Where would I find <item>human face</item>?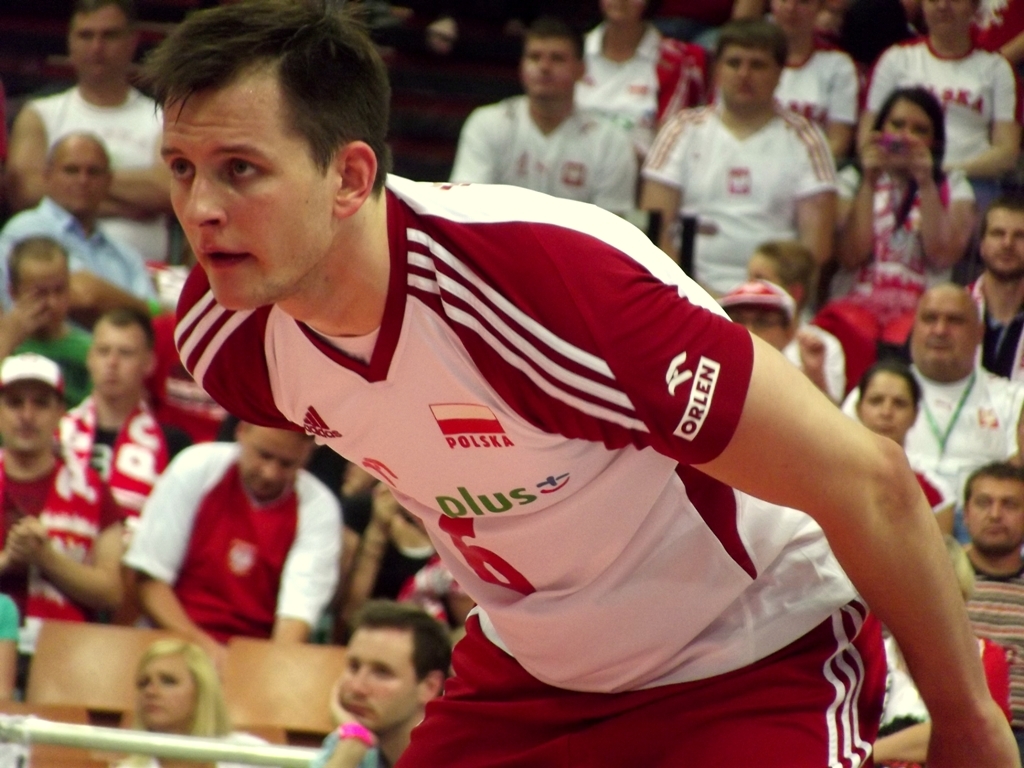
At bbox=(67, 7, 126, 78).
